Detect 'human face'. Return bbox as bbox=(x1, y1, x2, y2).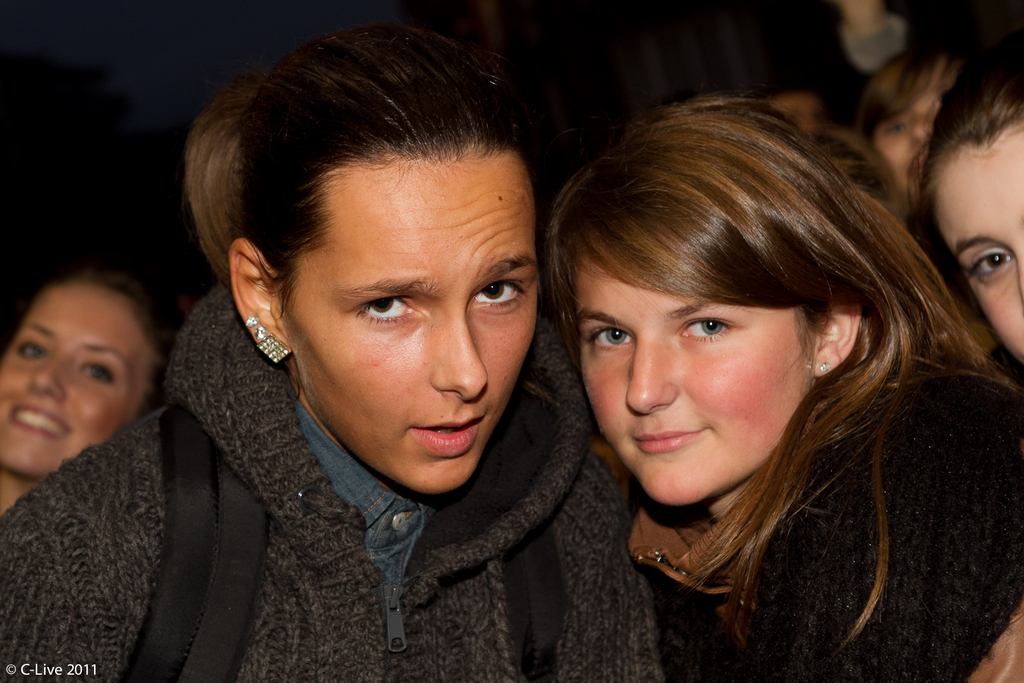
bbox=(579, 222, 815, 506).
